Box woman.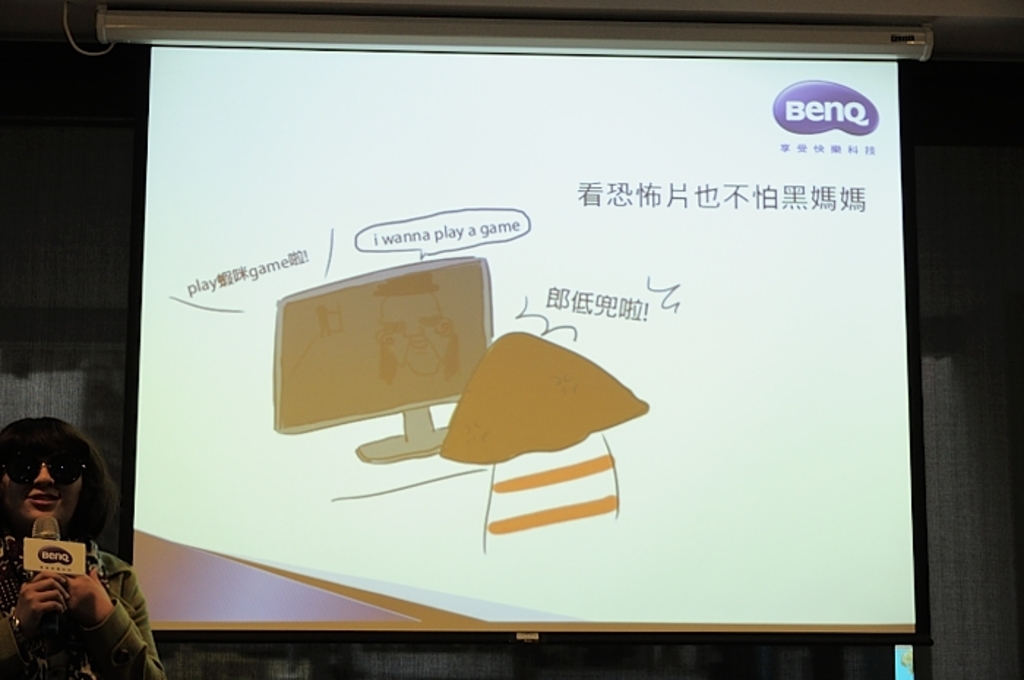
(left=0, top=411, right=149, bottom=671).
